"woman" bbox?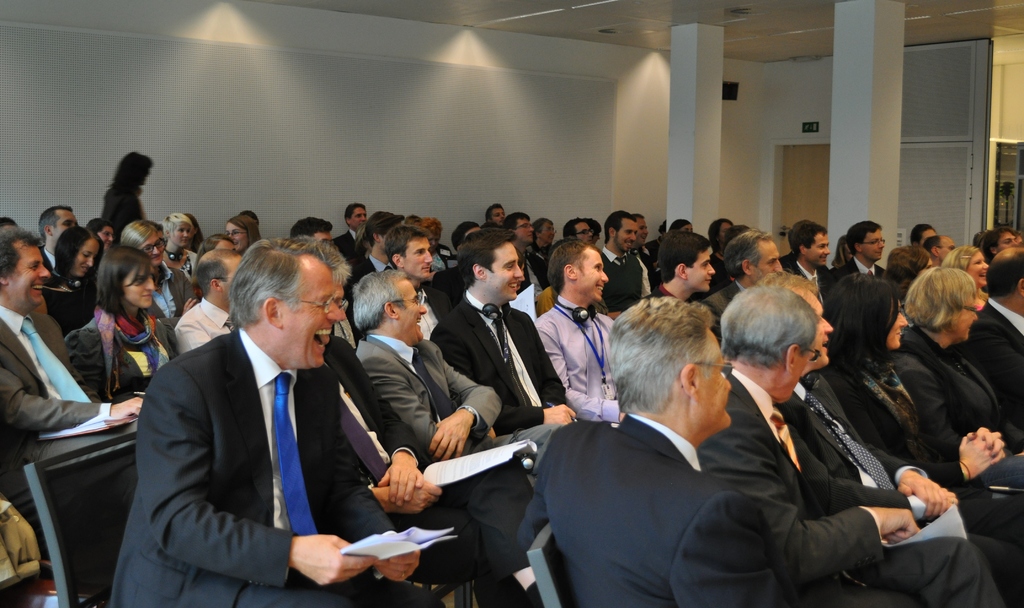
box=[890, 266, 1023, 460]
